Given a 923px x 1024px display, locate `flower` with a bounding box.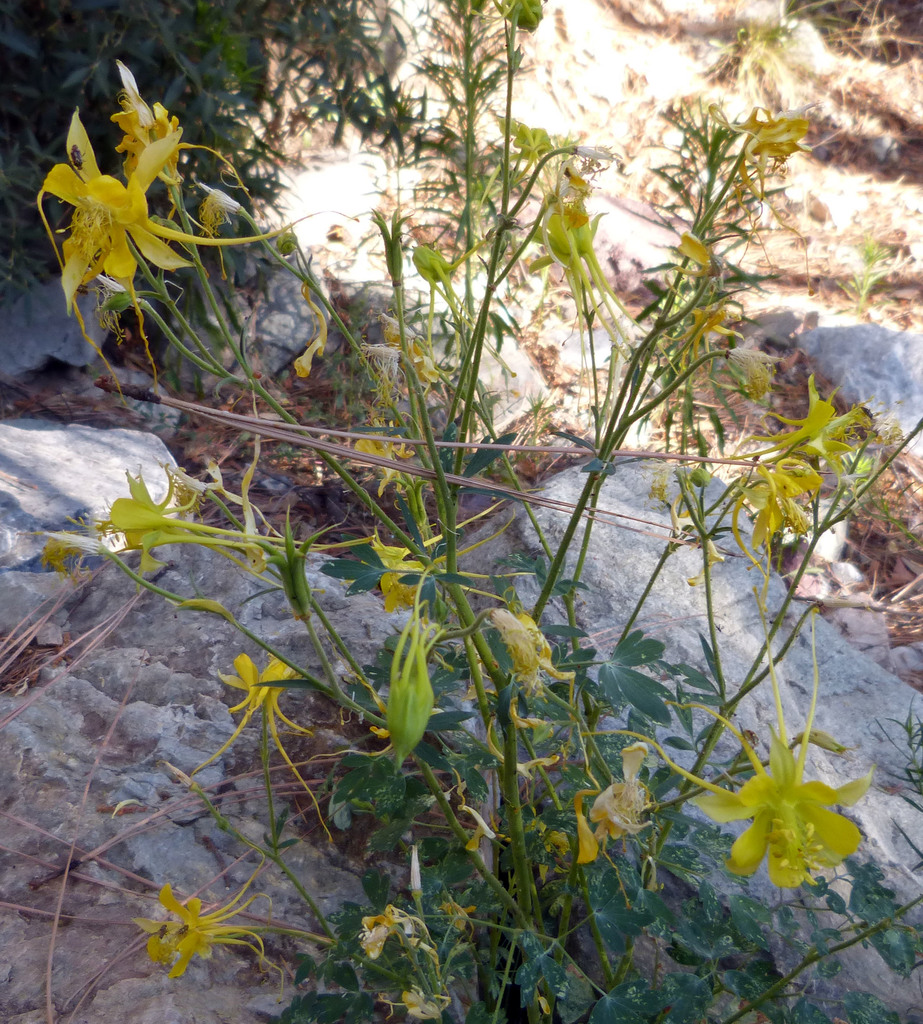
Located: detection(541, 166, 602, 244).
